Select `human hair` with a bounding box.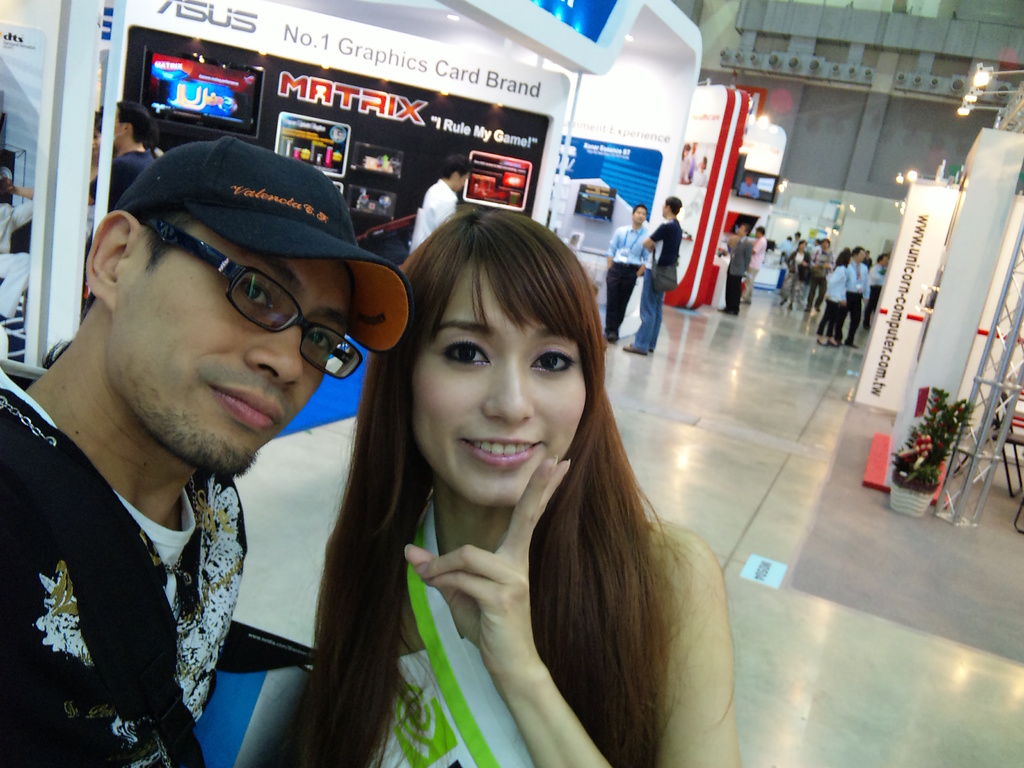
{"x1": 878, "y1": 252, "x2": 887, "y2": 264}.
